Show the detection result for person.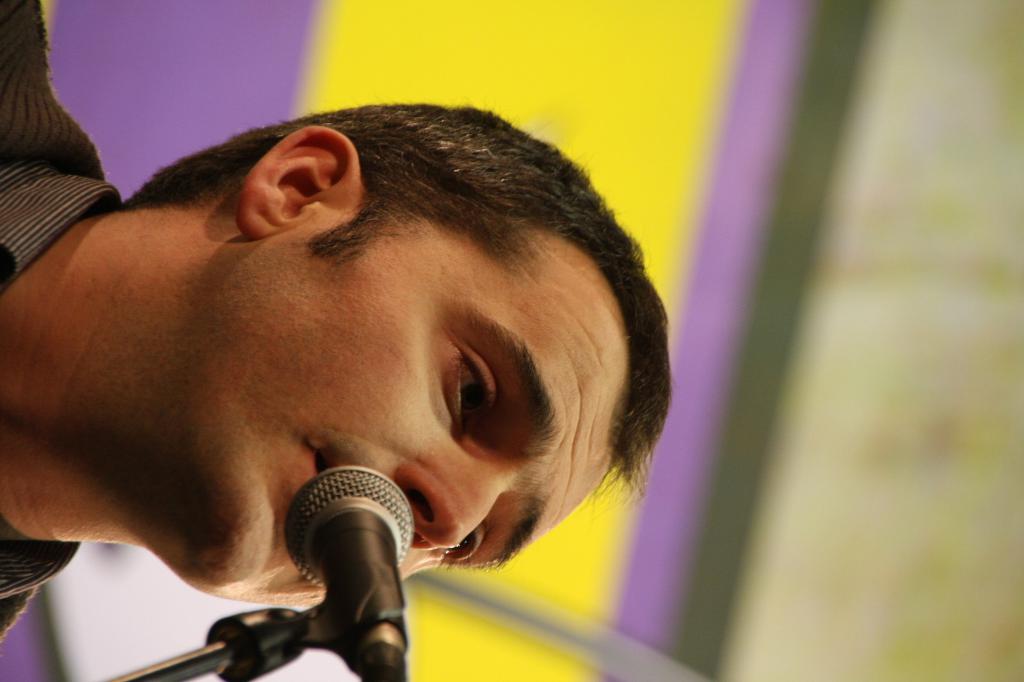
0/0/671/651.
